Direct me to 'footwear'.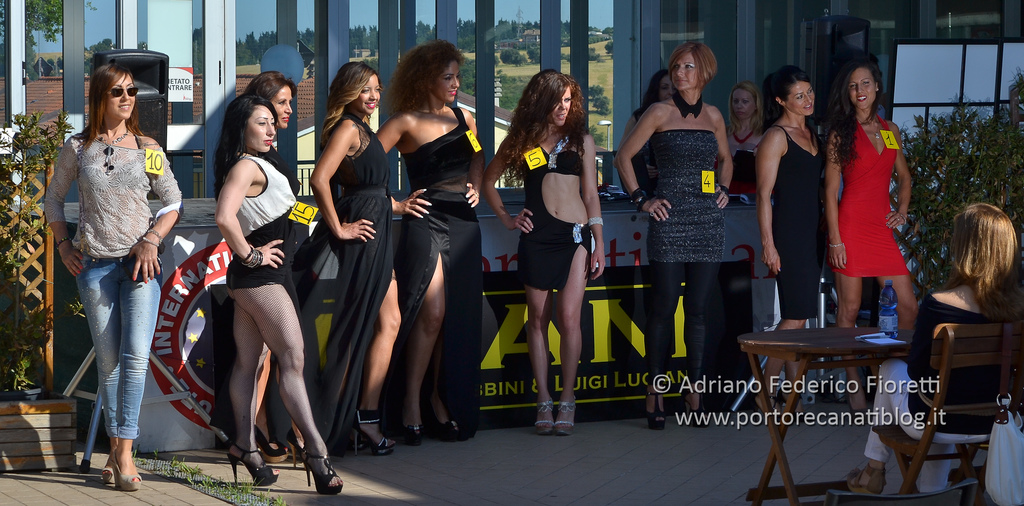
Direction: pyautogui.locateOnScreen(428, 411, 462, 441).
